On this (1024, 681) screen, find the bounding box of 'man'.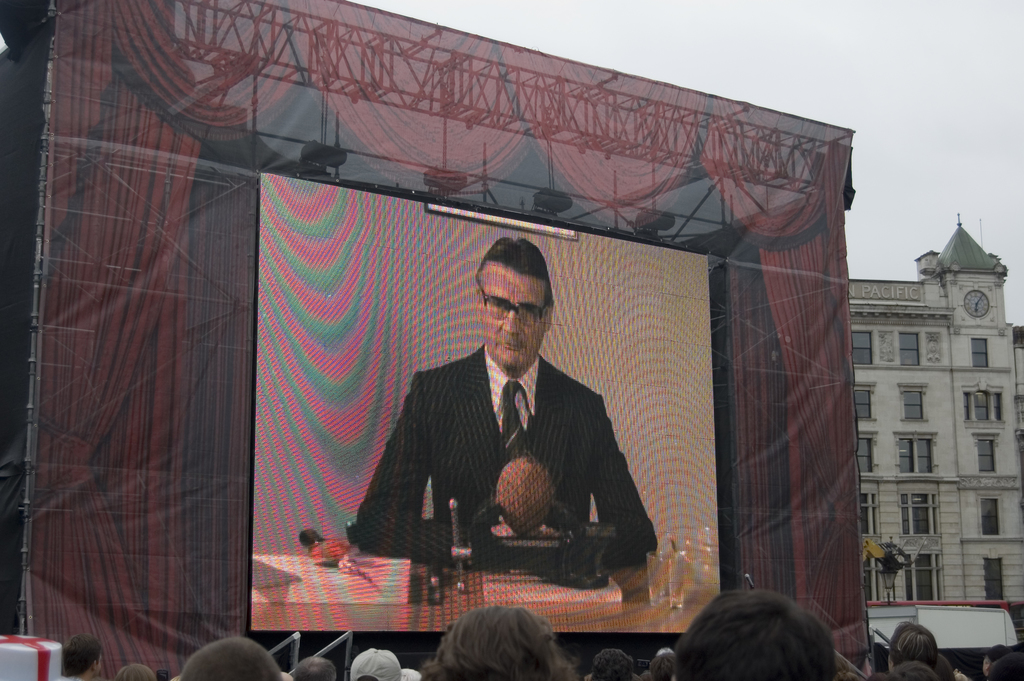
Bounding box: <box>351,646,400,680</box>.
